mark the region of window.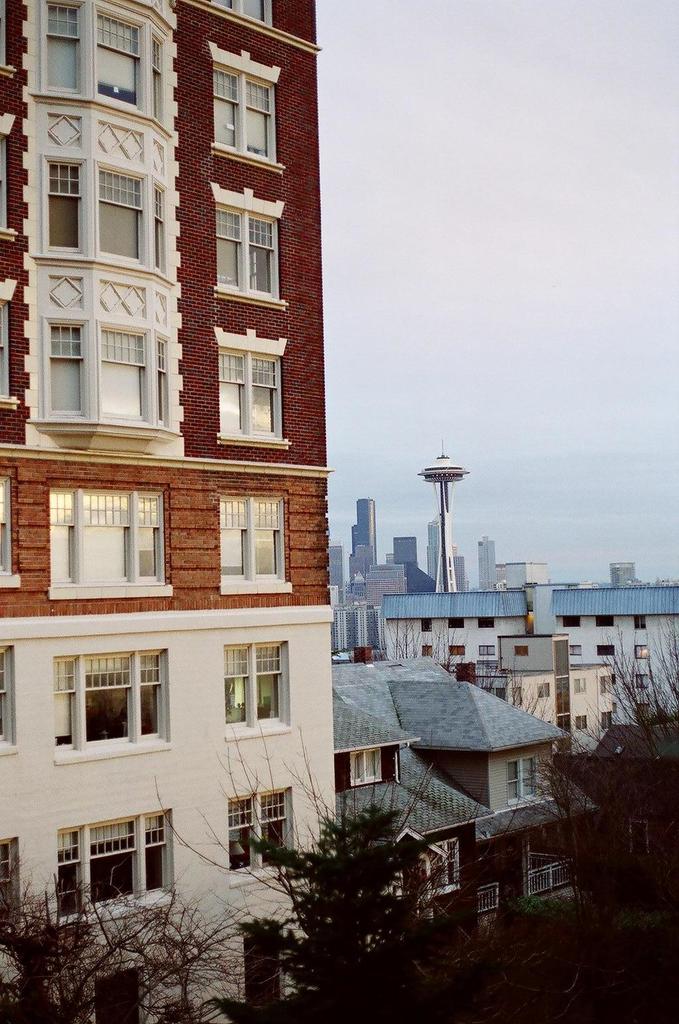
Region: [507,674,515,708].
